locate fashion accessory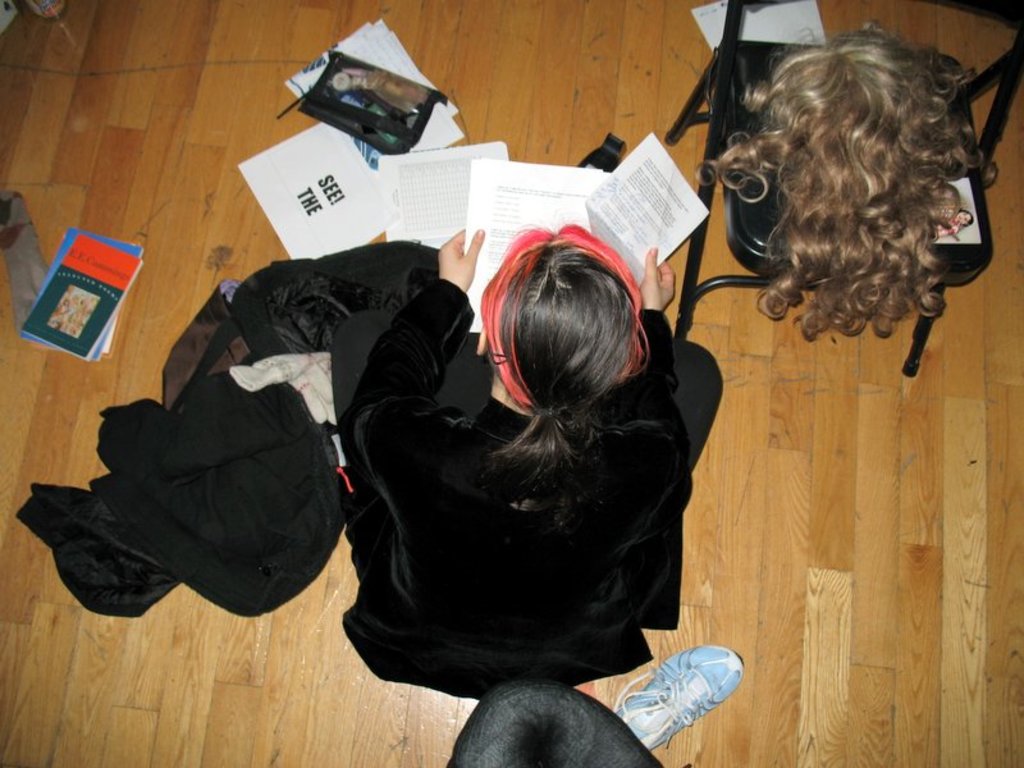
l=717, t=17, r=992, b=357
